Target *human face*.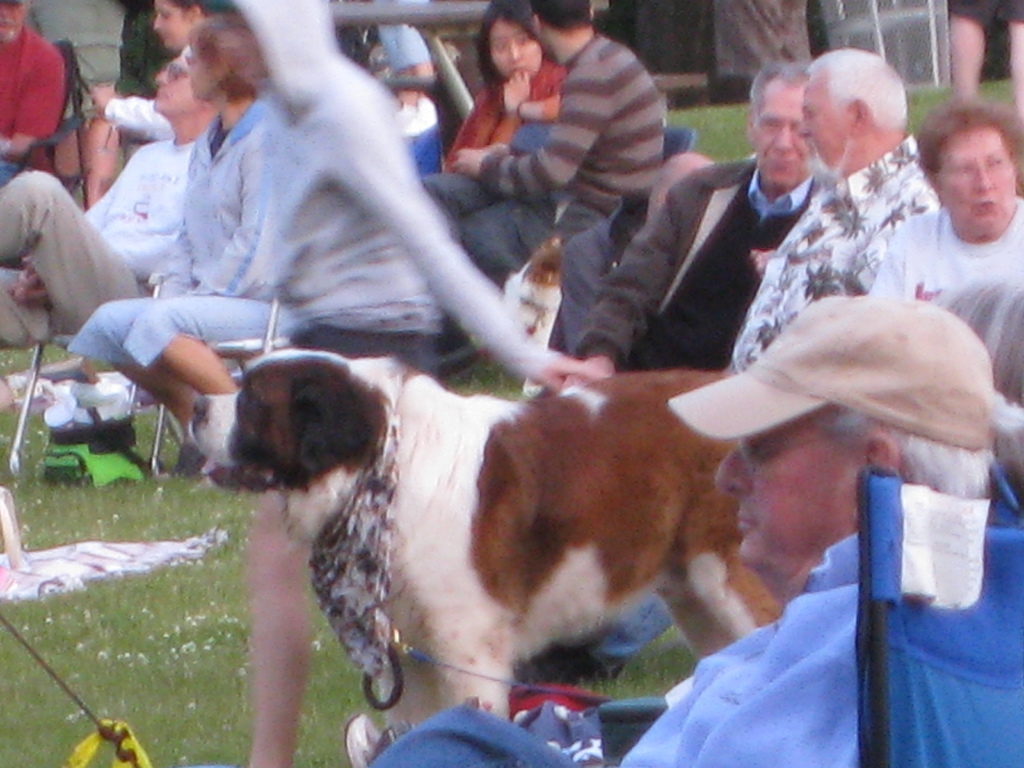
Target region: x1=156, y1=53, x2=196, y2=115.
